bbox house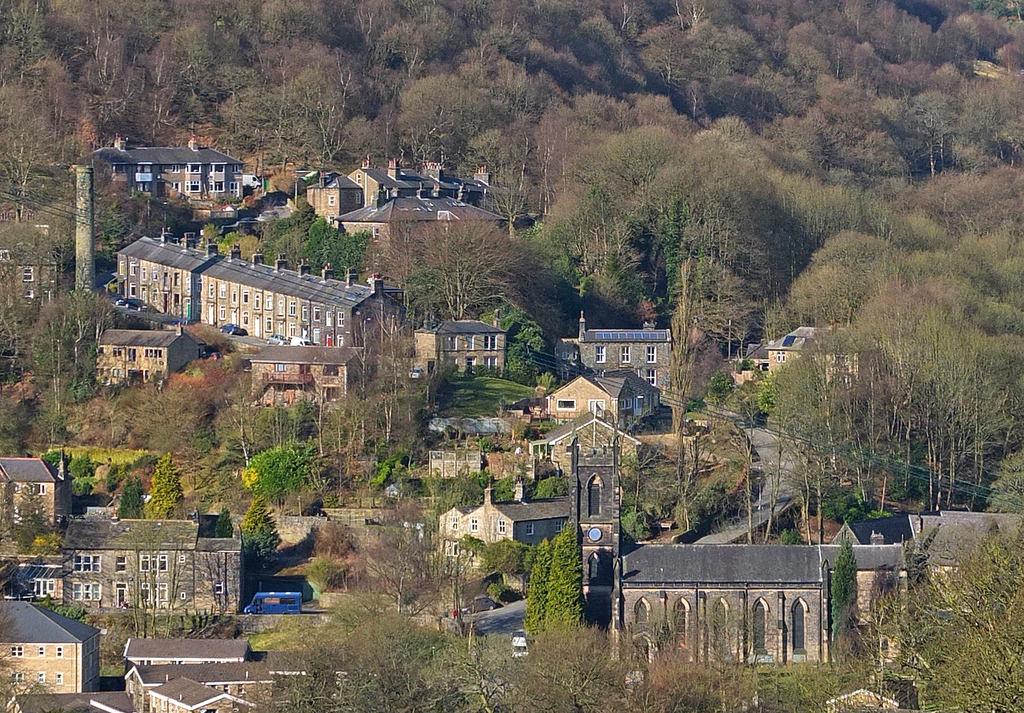
<bbox>451, 415, 655, 507</bbox>
